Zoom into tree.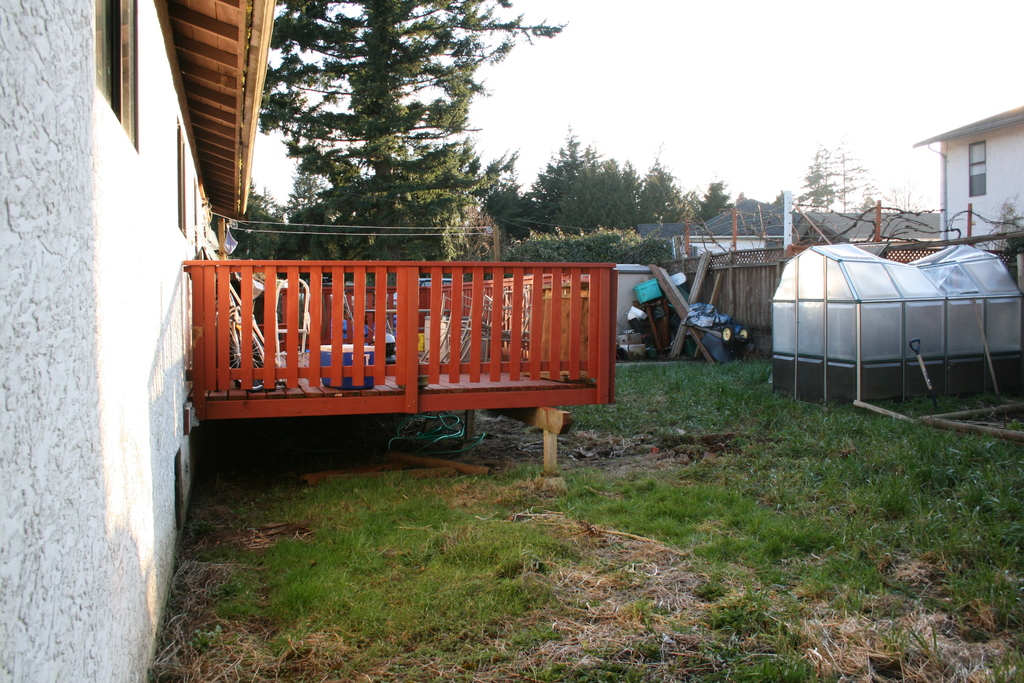
Zoom target: l=637, t=138, r=676, b=234.
